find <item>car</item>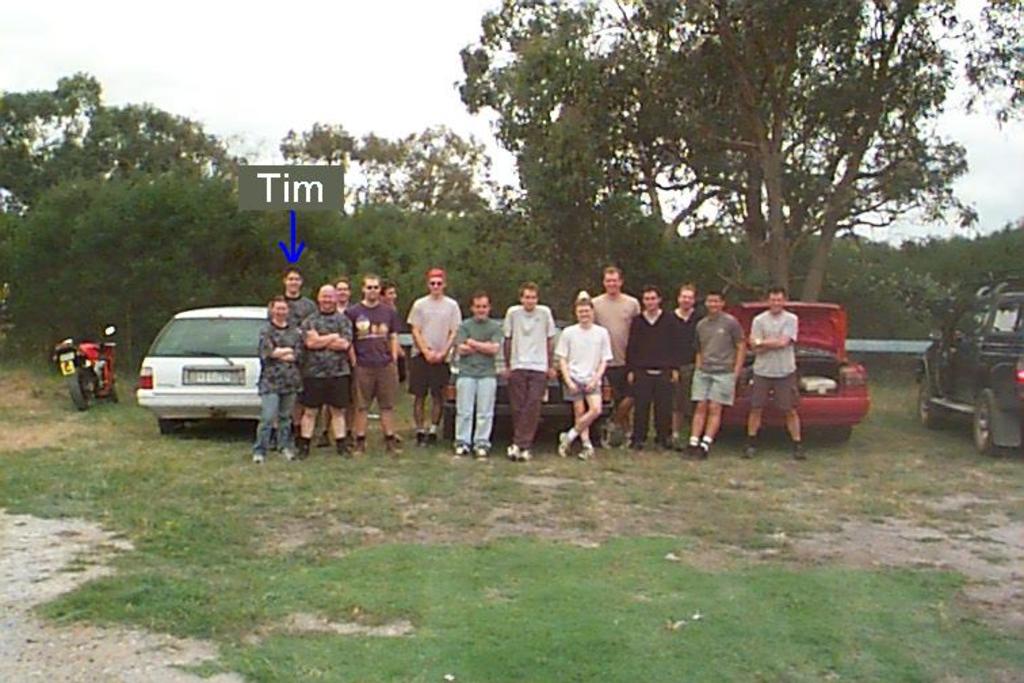
bbox(722, 301, 868, 440)
